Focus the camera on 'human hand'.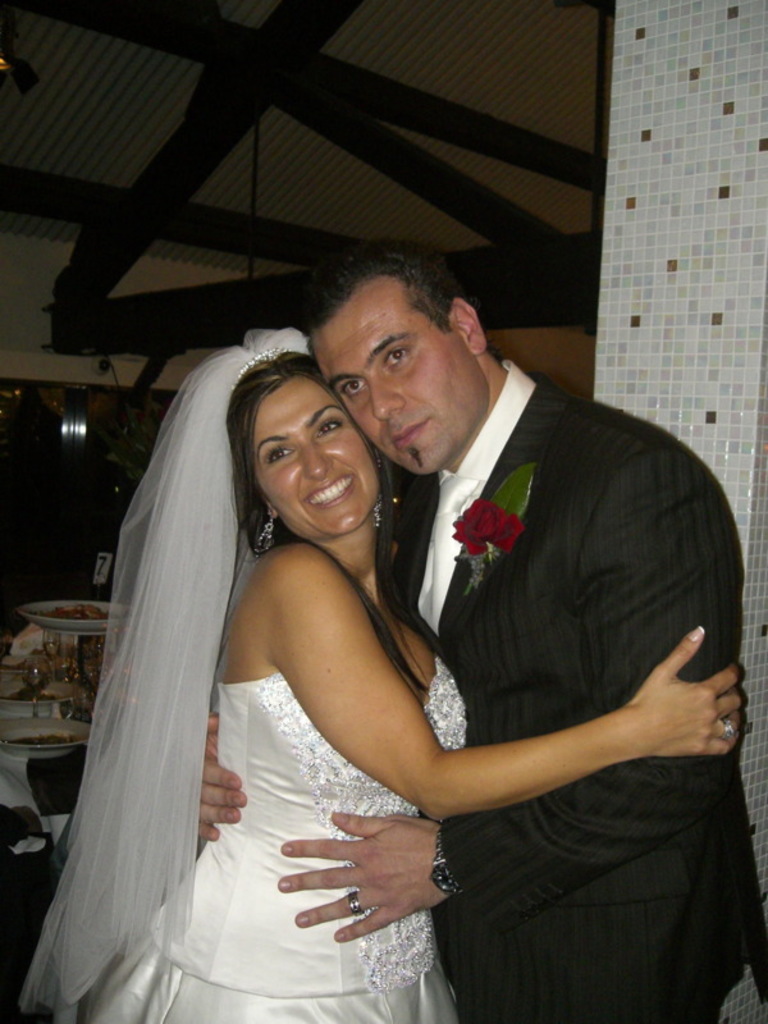
Focus region: l=274, t=808, r=453, b=946.
